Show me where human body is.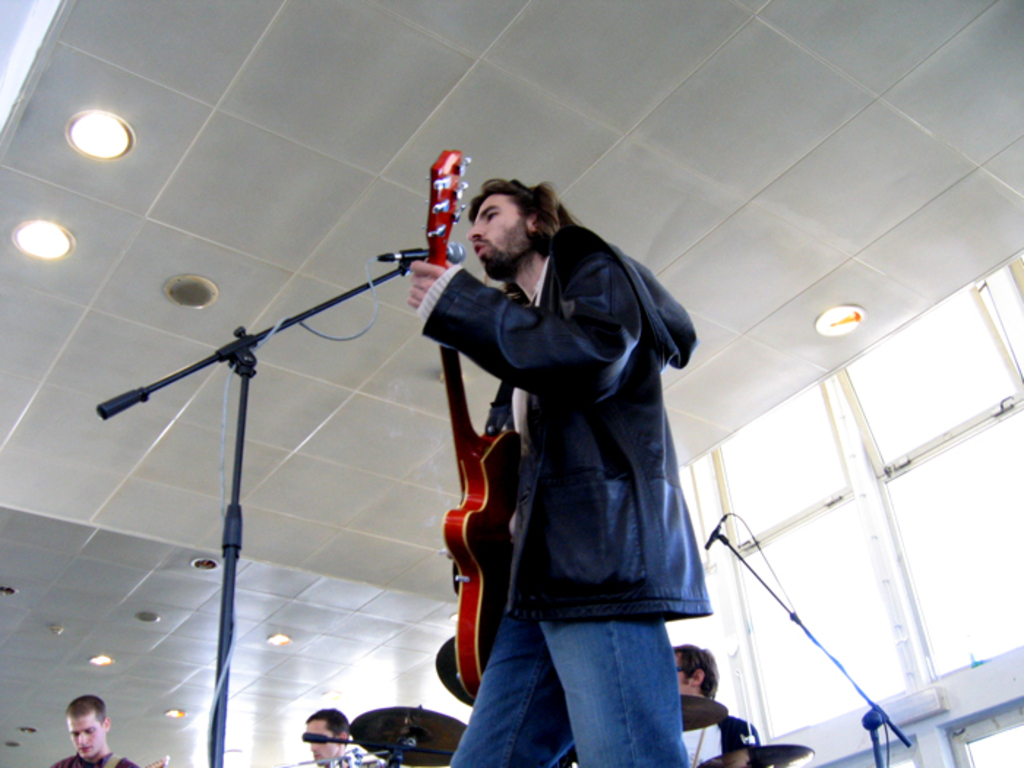
human body is at (47, 696, 145, 767).
